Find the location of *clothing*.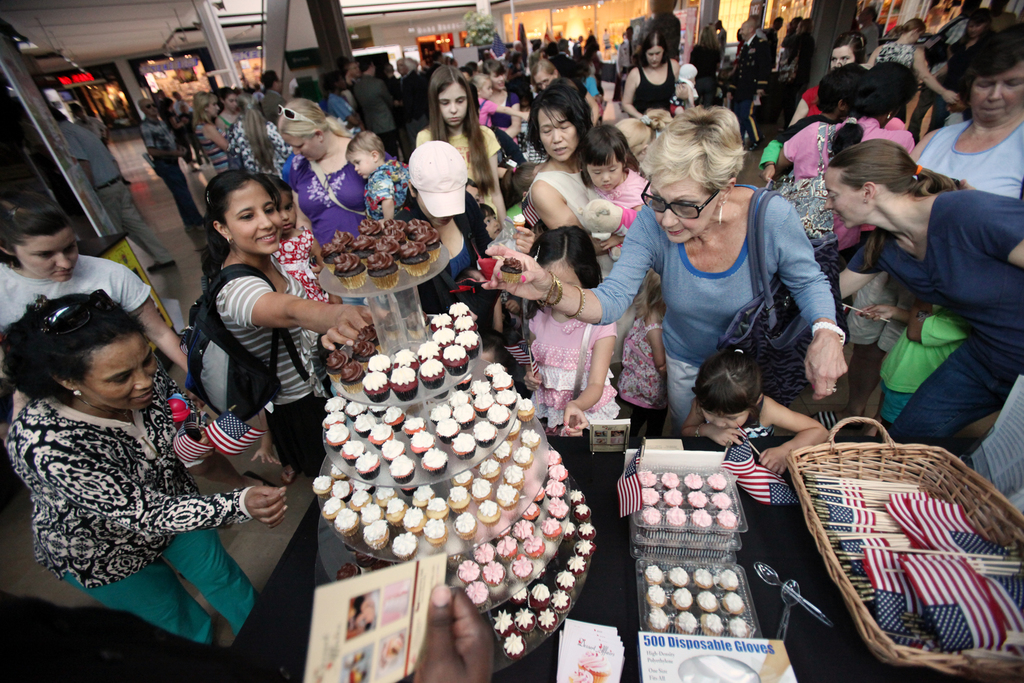
Location: x1=228, y1=121, x2=299, y2=184.
